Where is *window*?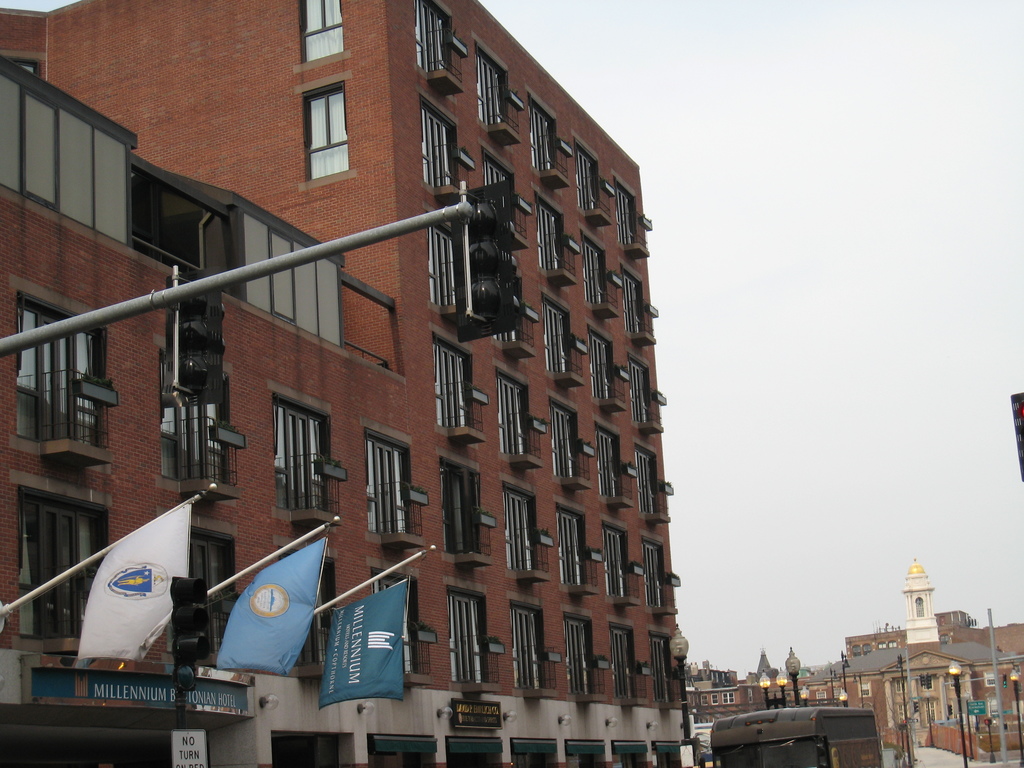
left=534, top=195, right=571, bottom=292.
